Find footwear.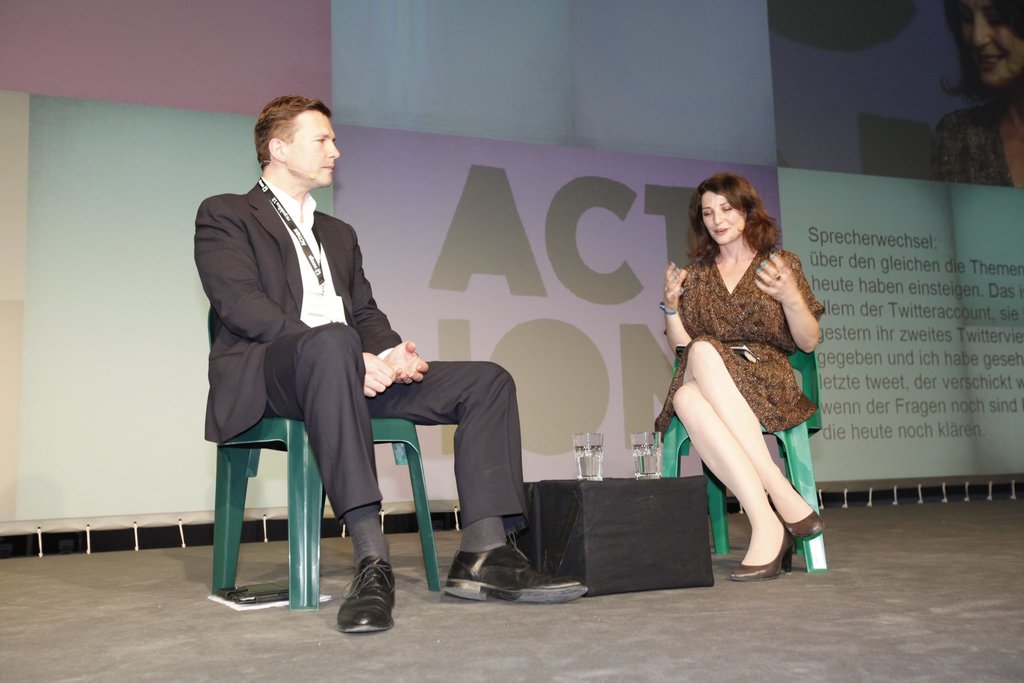
332,550,392,648.
